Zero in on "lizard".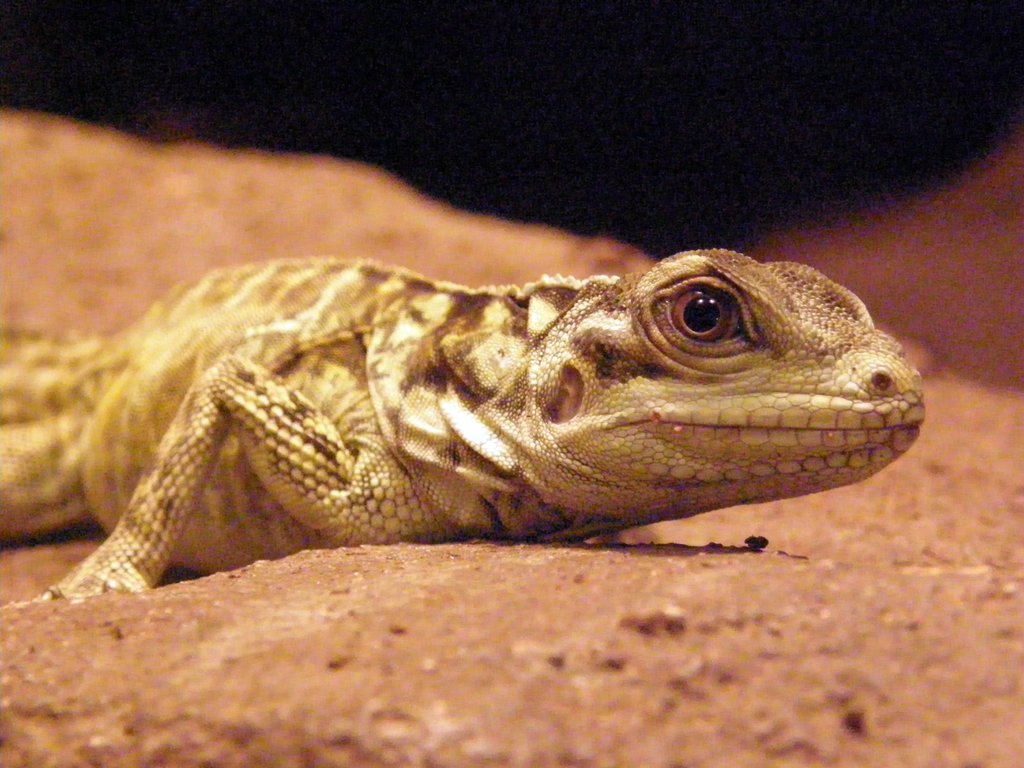
Zeroed in: detection(0, 229, 934, 639).
